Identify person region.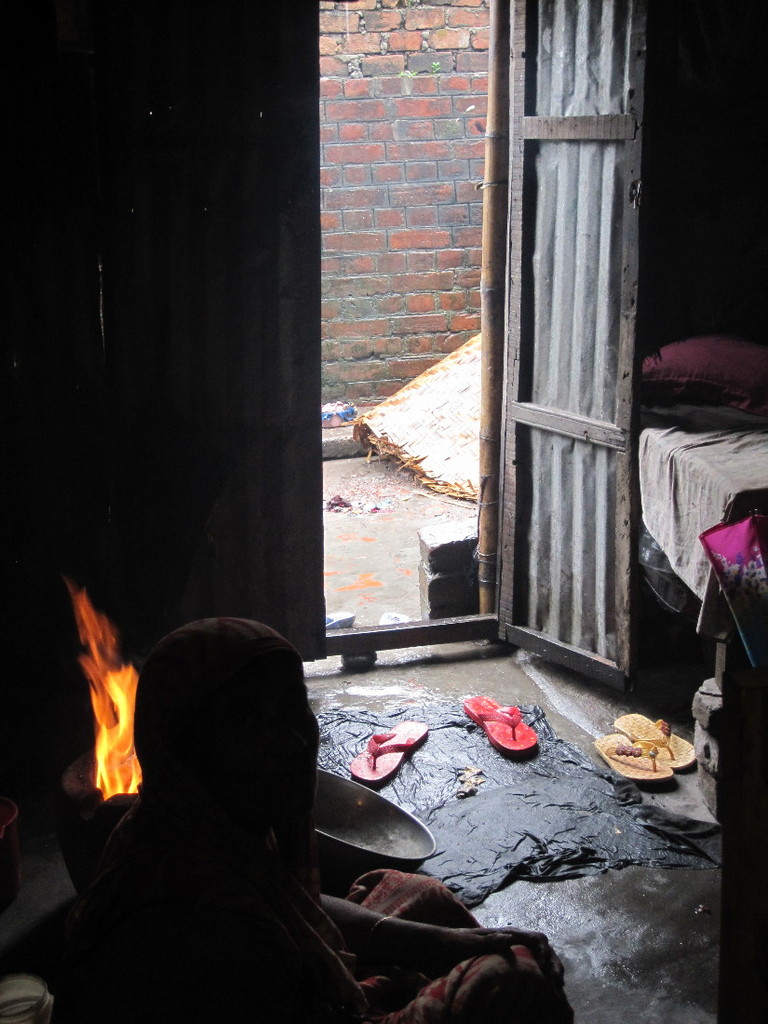
Region: rect(91, 619, 568, 1023).
